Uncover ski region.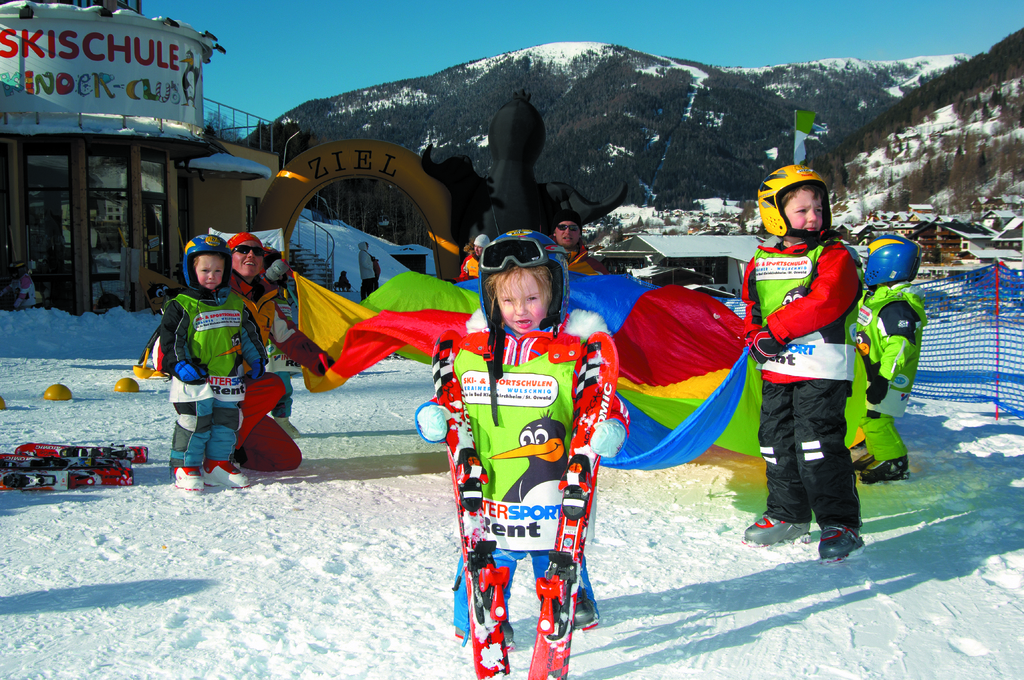
Uncovered: [x1=515, y1=457, x2=604, y2=679].
